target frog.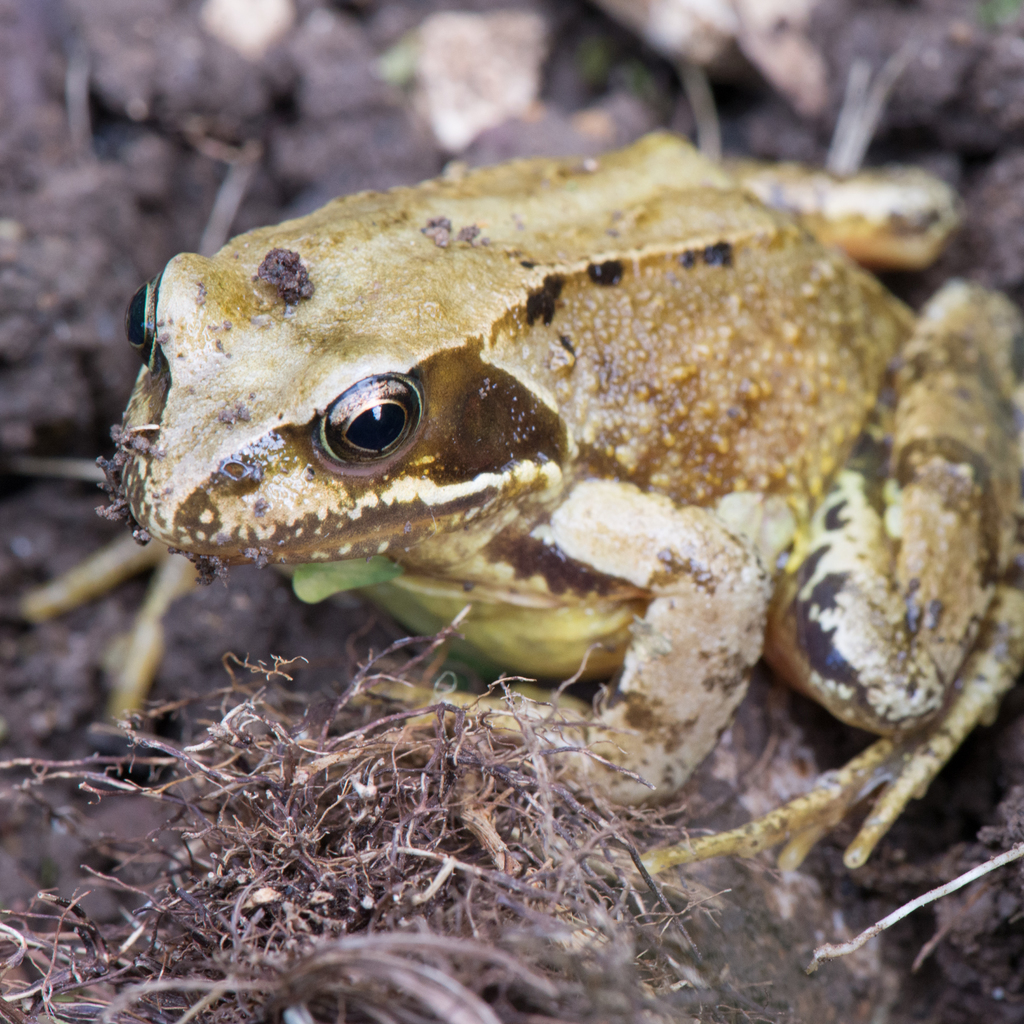
Target region: BBox(14, 131, 1023, 877).
